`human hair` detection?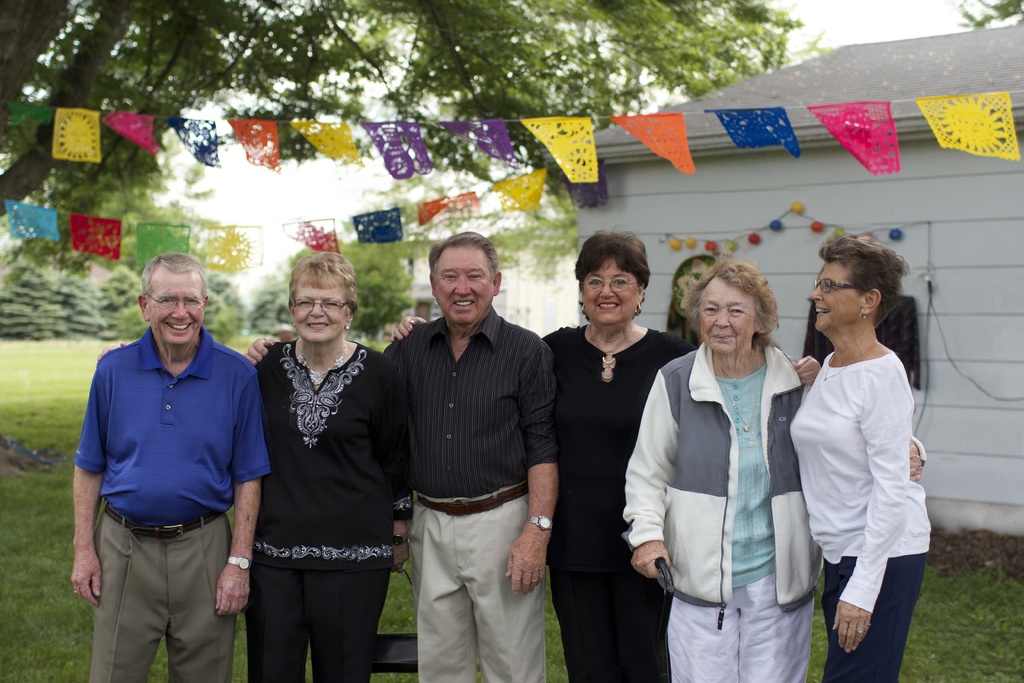
bbox=(584, 229, 660, 278)
